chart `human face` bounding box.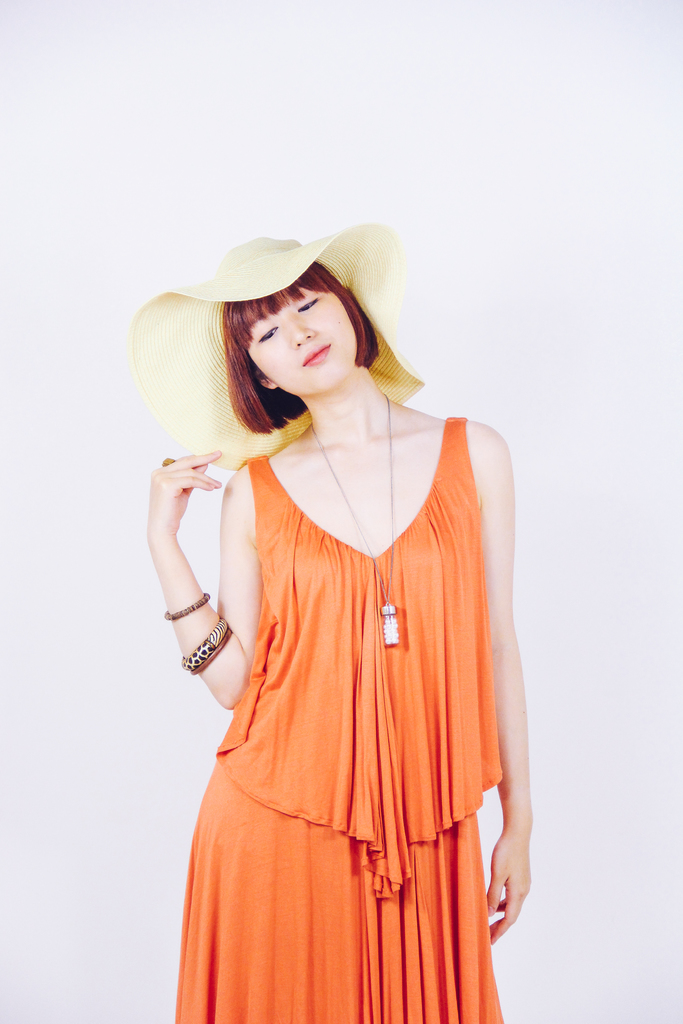
Charted: [246,281,358,384].
